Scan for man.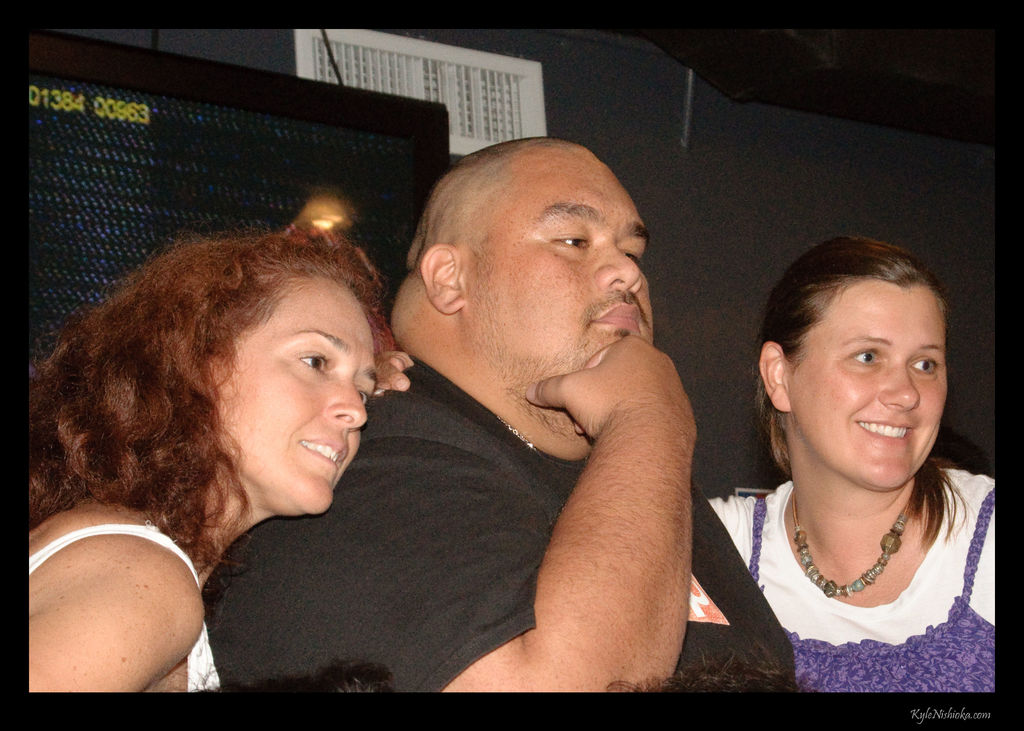
Scan result: detection(201, 134, 796, 693).
